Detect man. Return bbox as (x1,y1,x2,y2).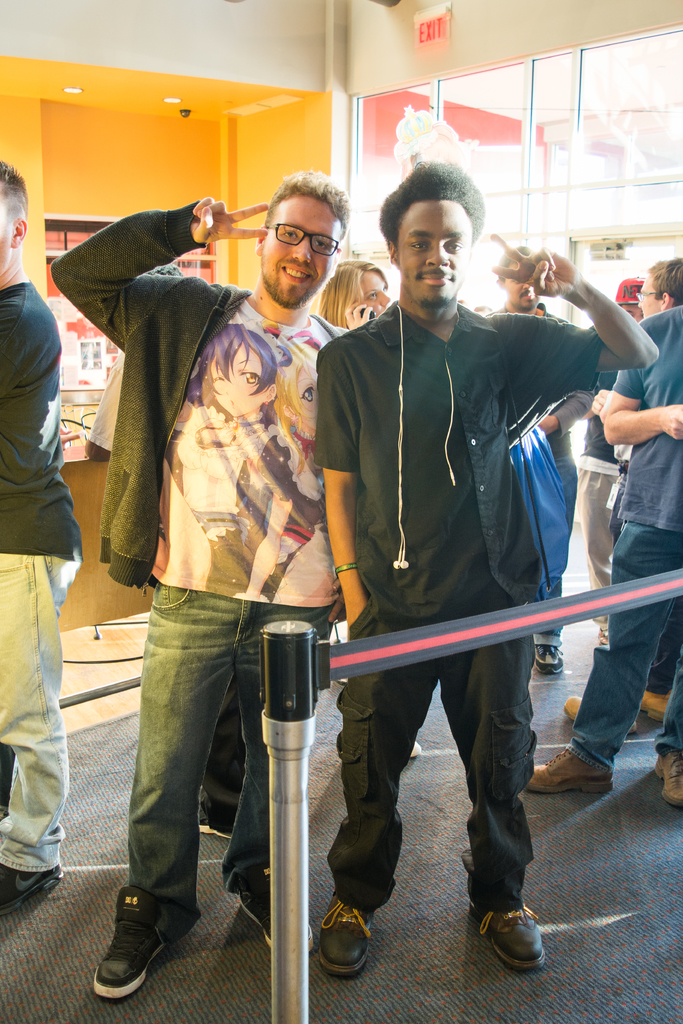
(49,168,379,996).
